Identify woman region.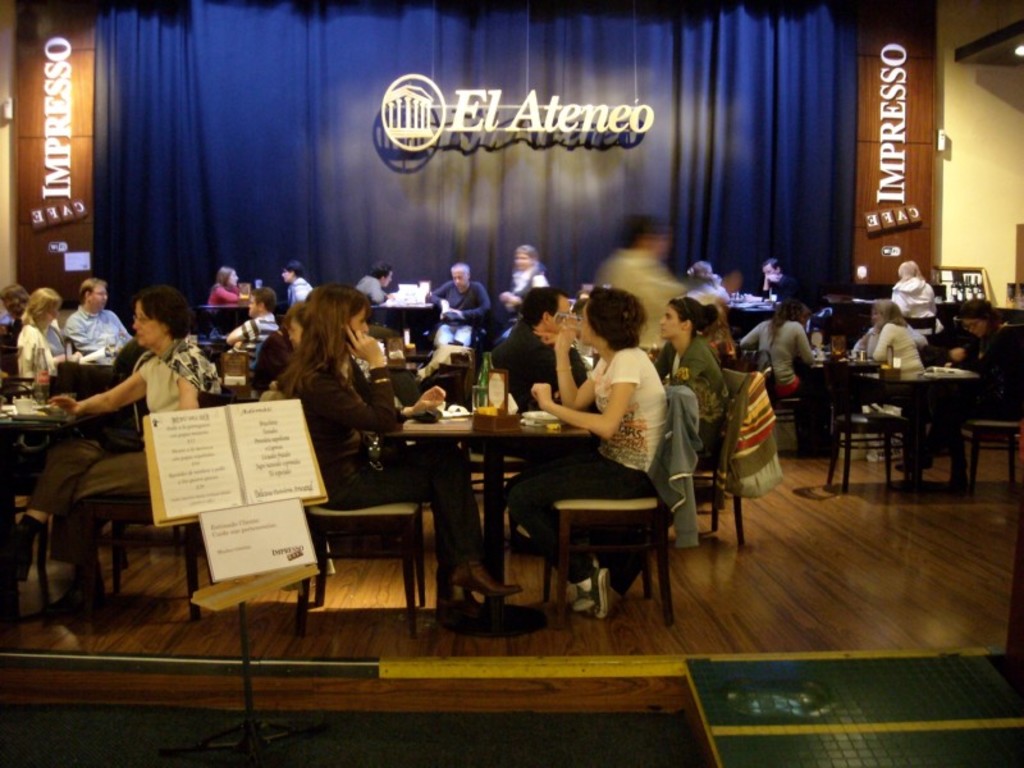
Region: bbox=[490, 241, 547, 323].
